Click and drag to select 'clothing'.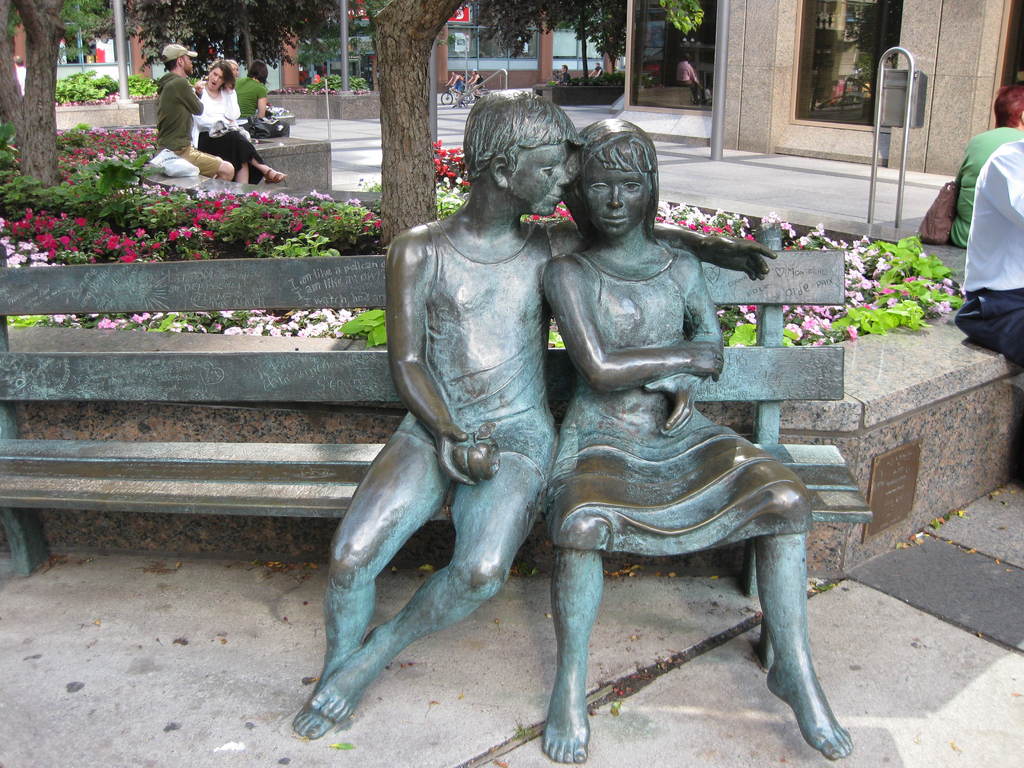
Selection: 395 216 561 487.
